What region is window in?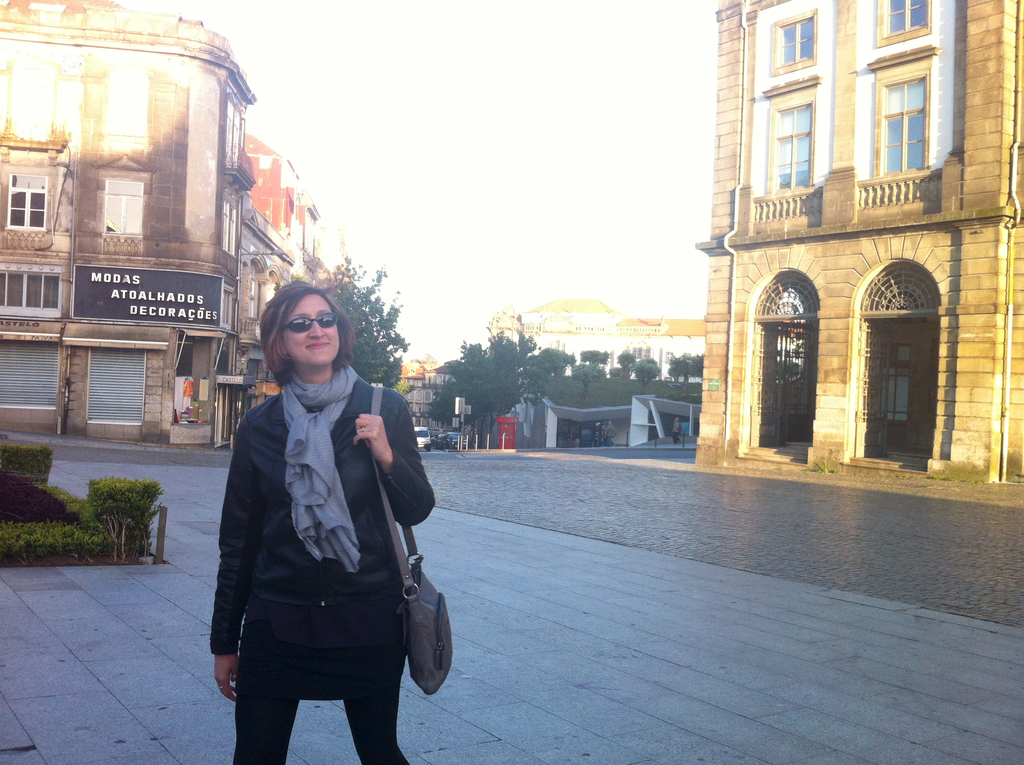
{"x1": 104, "y1": 175, "x2": 142, "y2": 238}.
